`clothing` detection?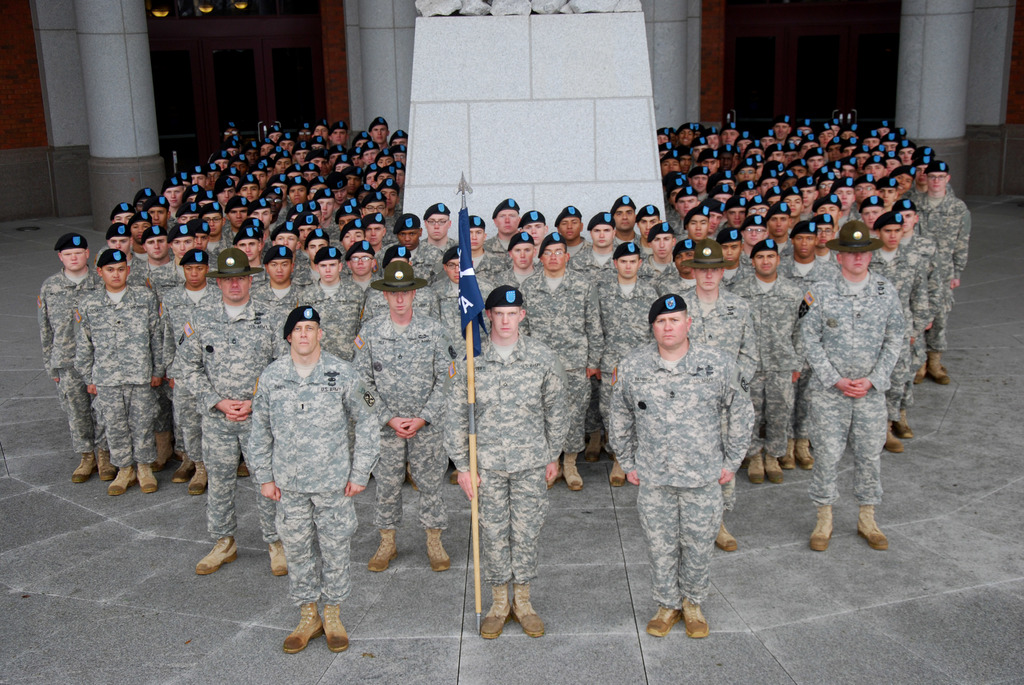
[226, 226, 232, 249]
